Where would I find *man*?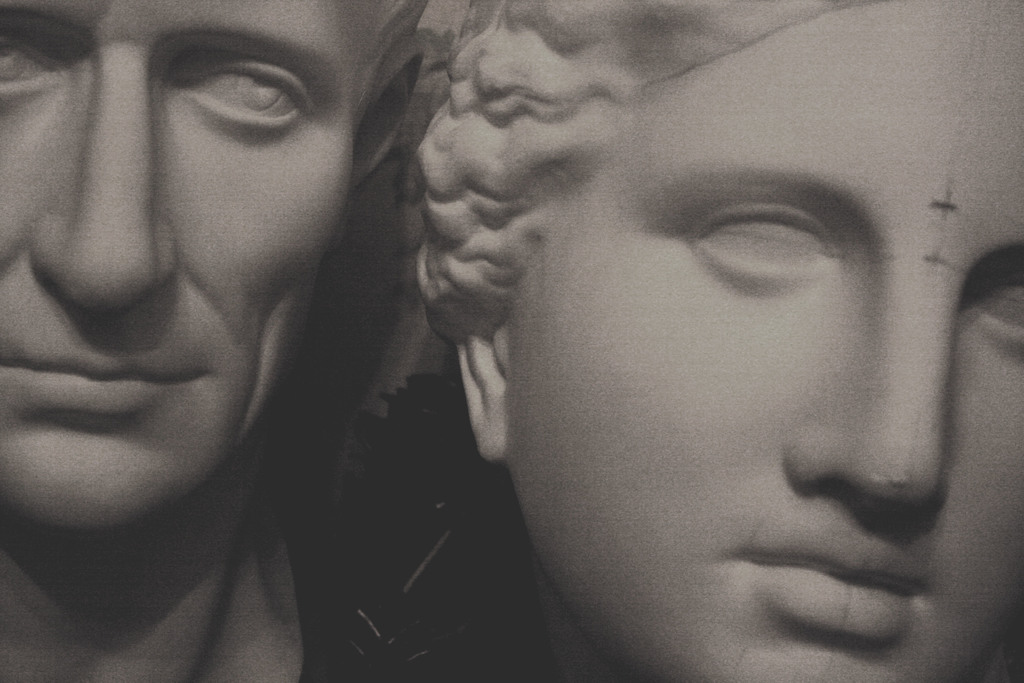
At box(1, 0, 590, 671).
